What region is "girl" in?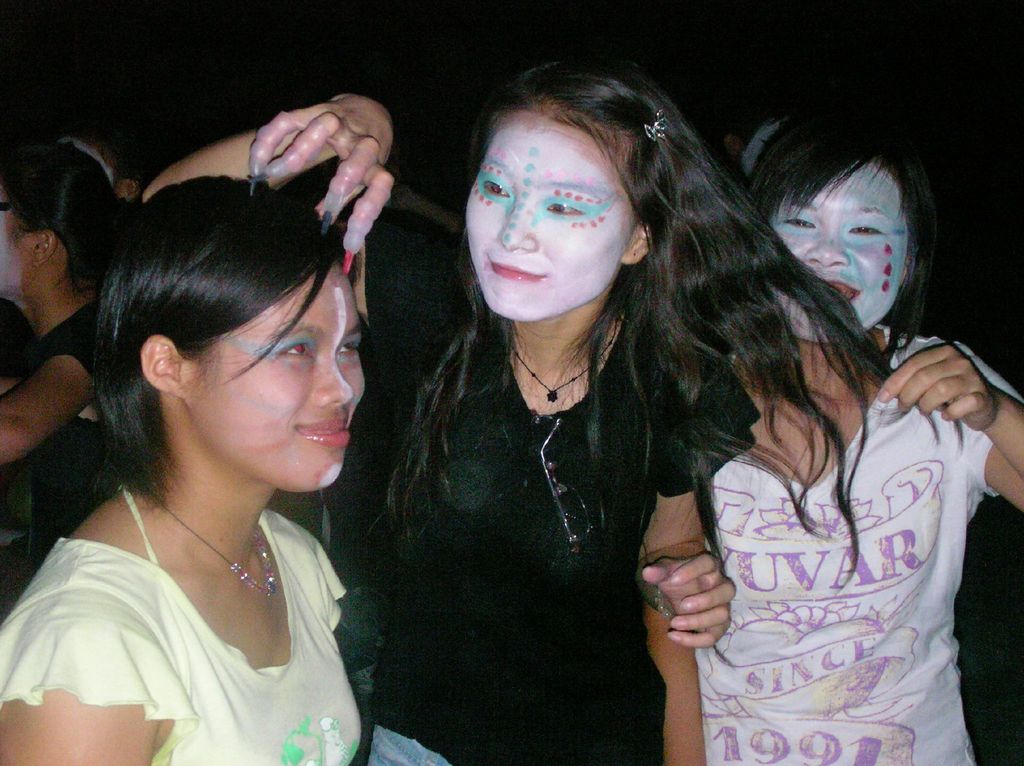
[x1=642, y1=106, x2=1023, y2=761].
